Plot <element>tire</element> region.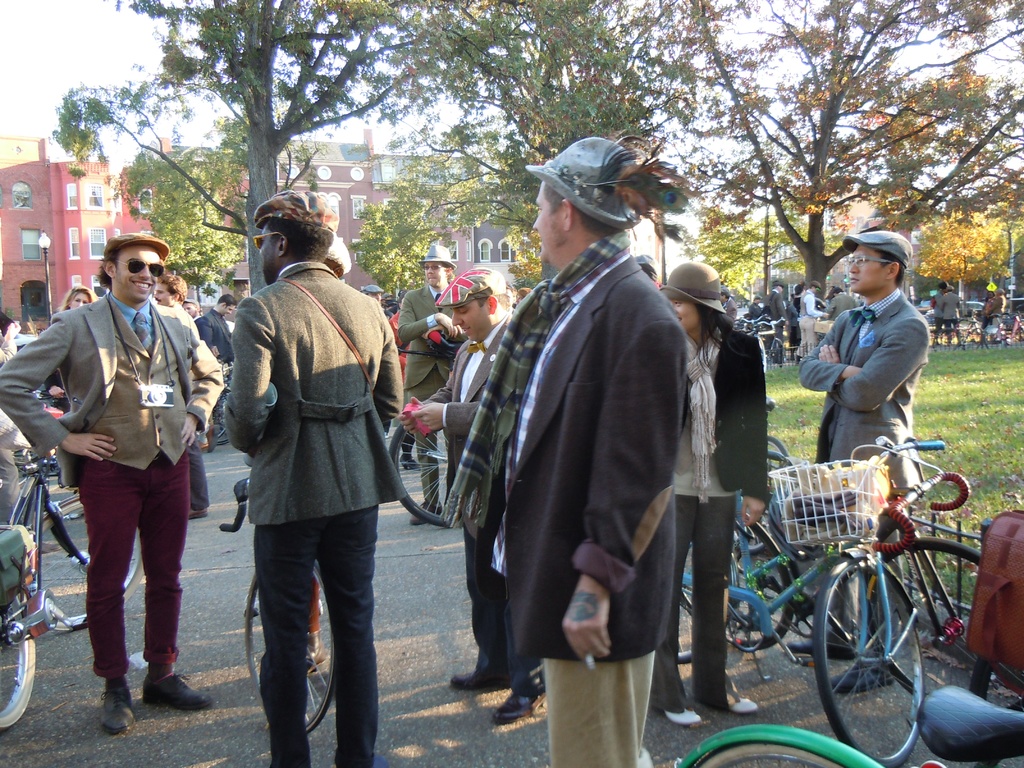
Plotted at 719:525:799:660.
